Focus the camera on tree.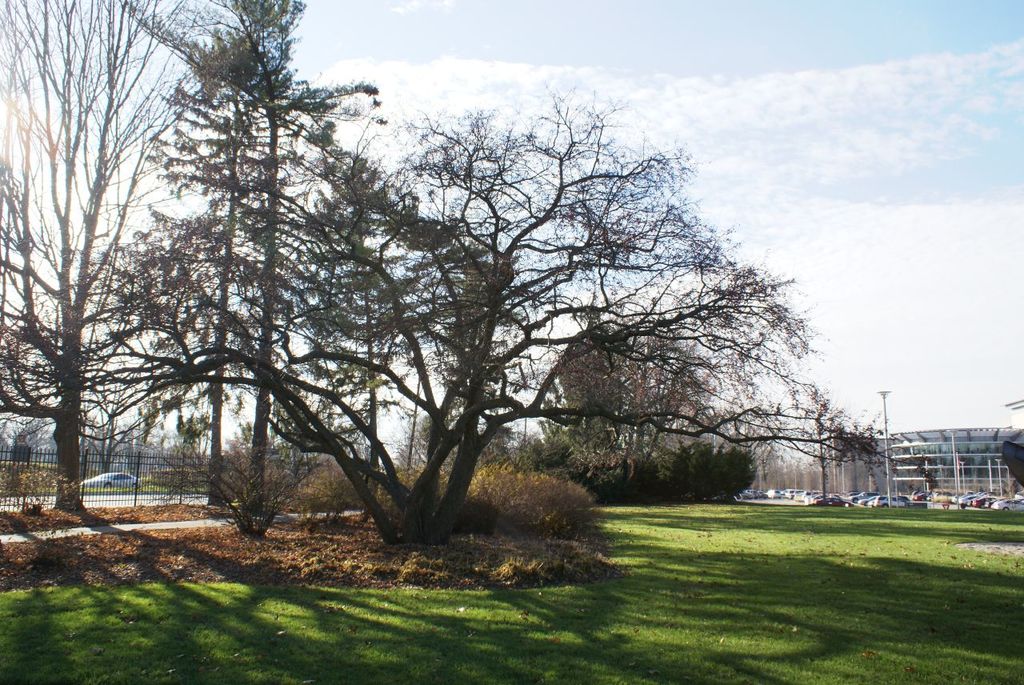
Focus region: detection(0, 0, 219, 526).
